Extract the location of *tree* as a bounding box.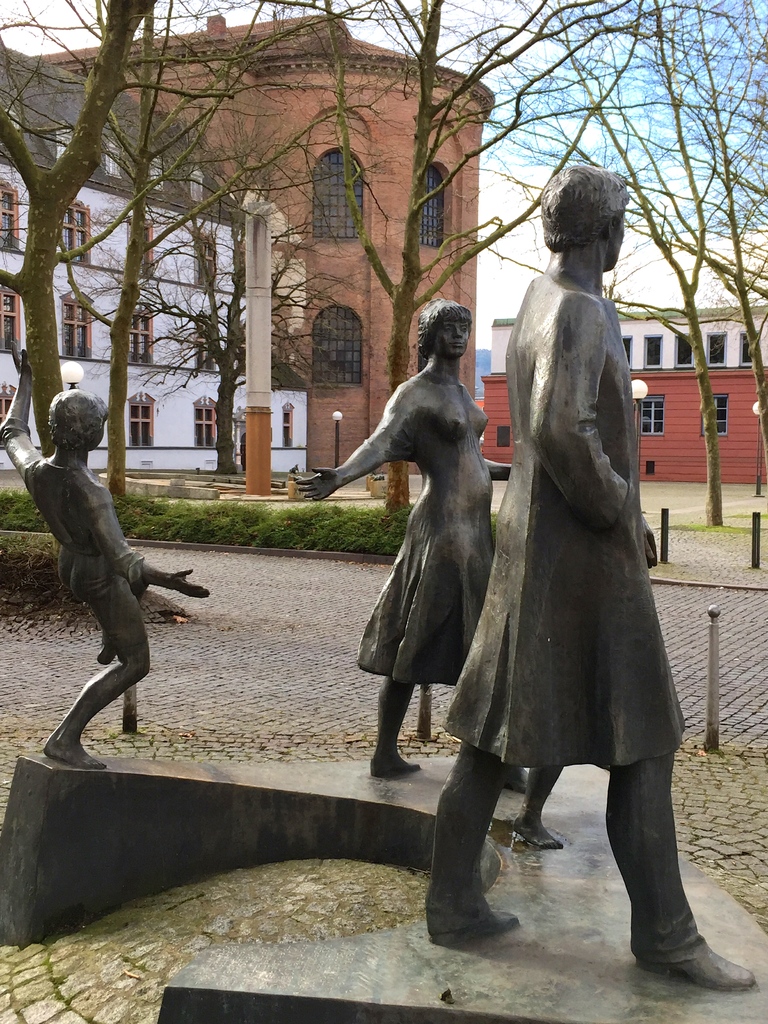
bbox=[310, 0, 524, 525].
